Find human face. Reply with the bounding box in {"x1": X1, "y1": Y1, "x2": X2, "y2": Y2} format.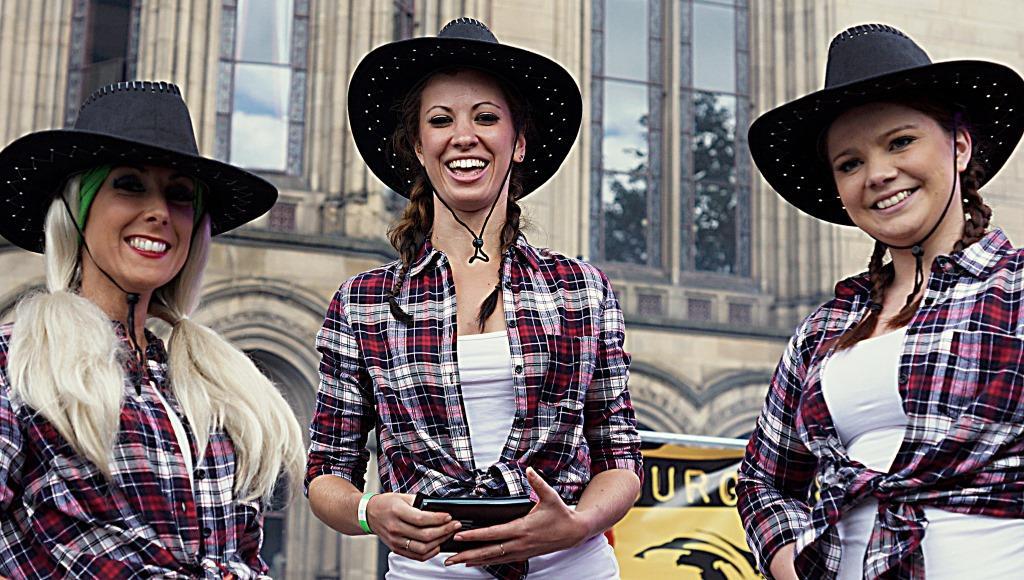
{"x1": 825, "y1": 101, "x2": 952, "y2": 238}.
